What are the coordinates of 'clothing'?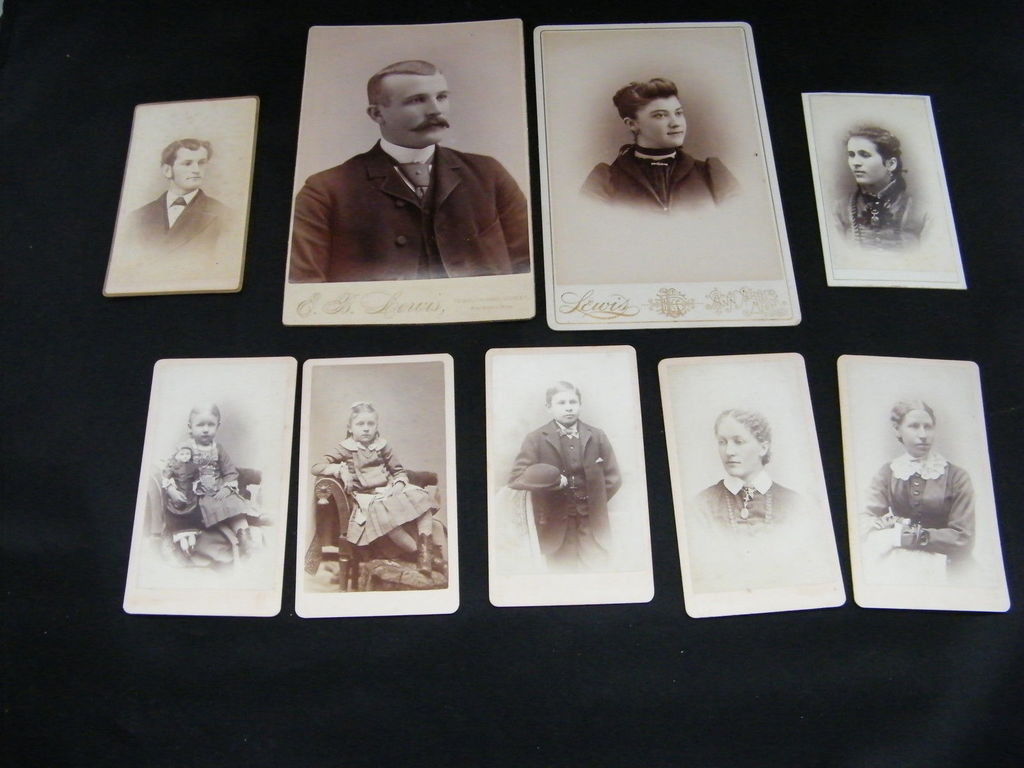
<region>837, 175, 932, 252</region>.
